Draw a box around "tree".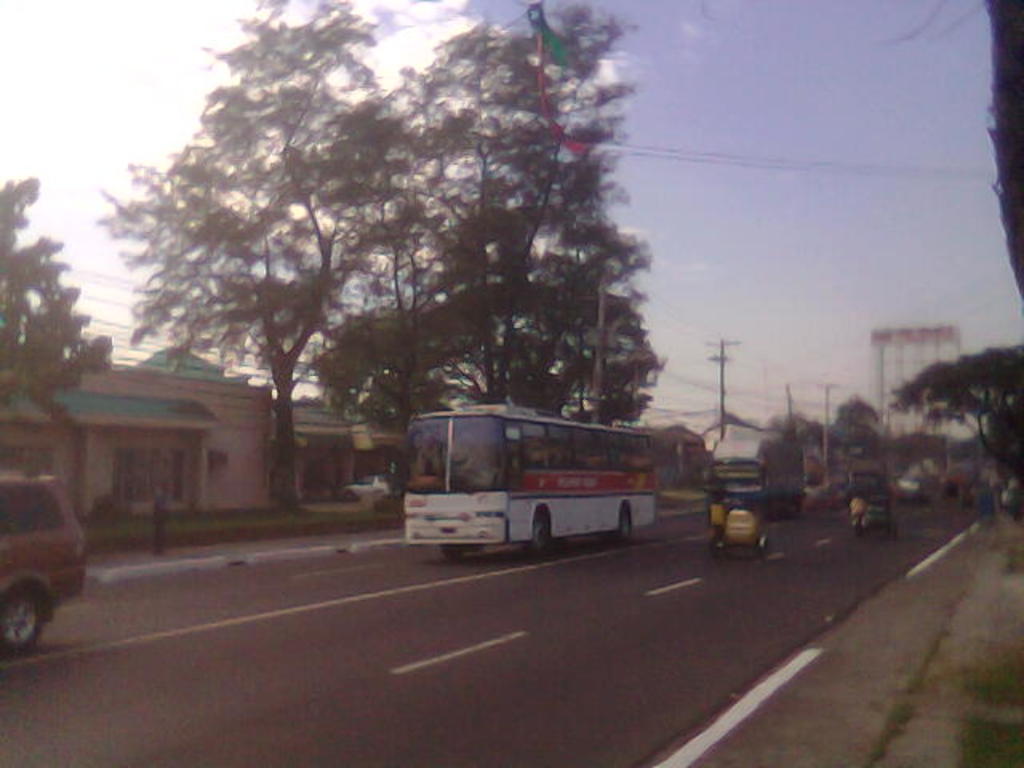
select_region(643, 421, 715, 491).
